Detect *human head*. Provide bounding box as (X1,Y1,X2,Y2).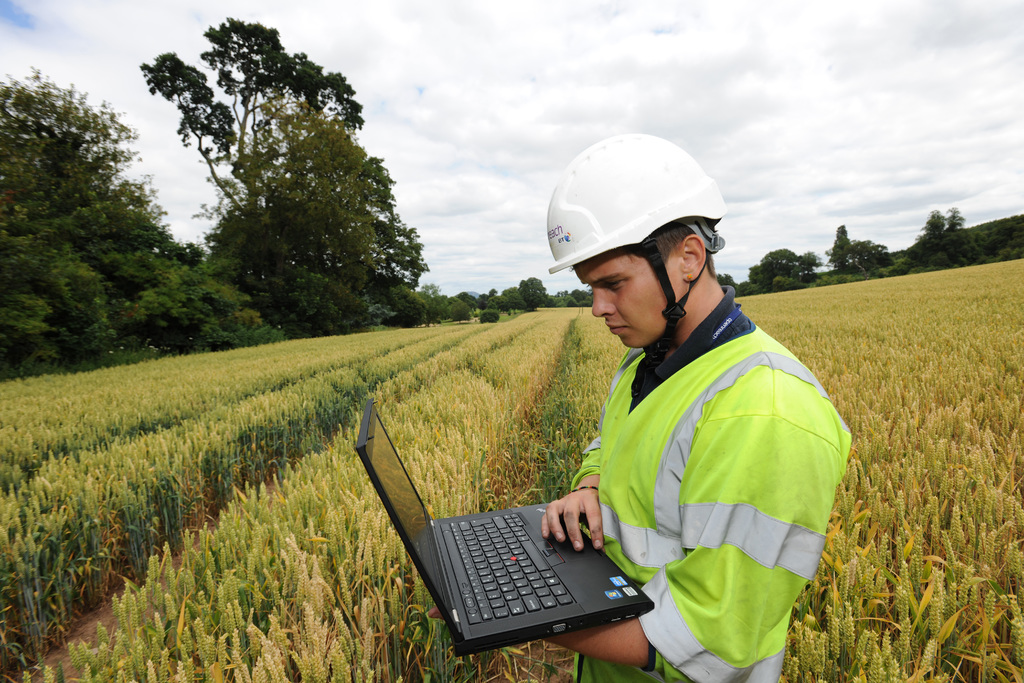
(562,185,733,368).
